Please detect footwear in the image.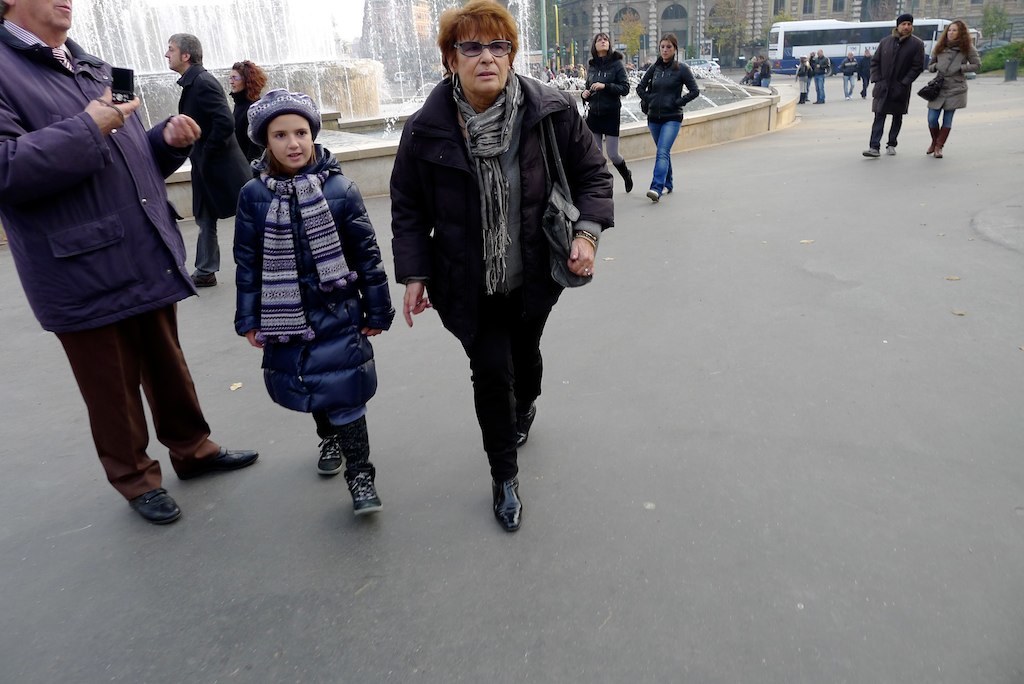
663,177,675,194.
